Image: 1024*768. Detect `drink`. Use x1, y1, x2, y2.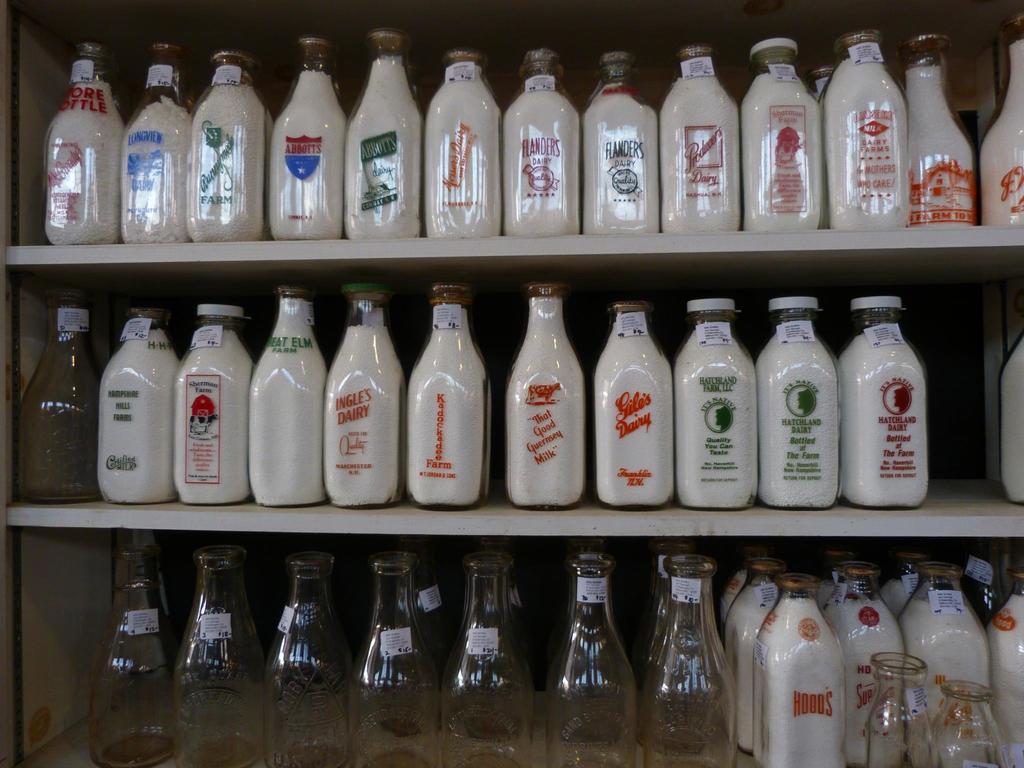
977, 13, 1023, 225.
